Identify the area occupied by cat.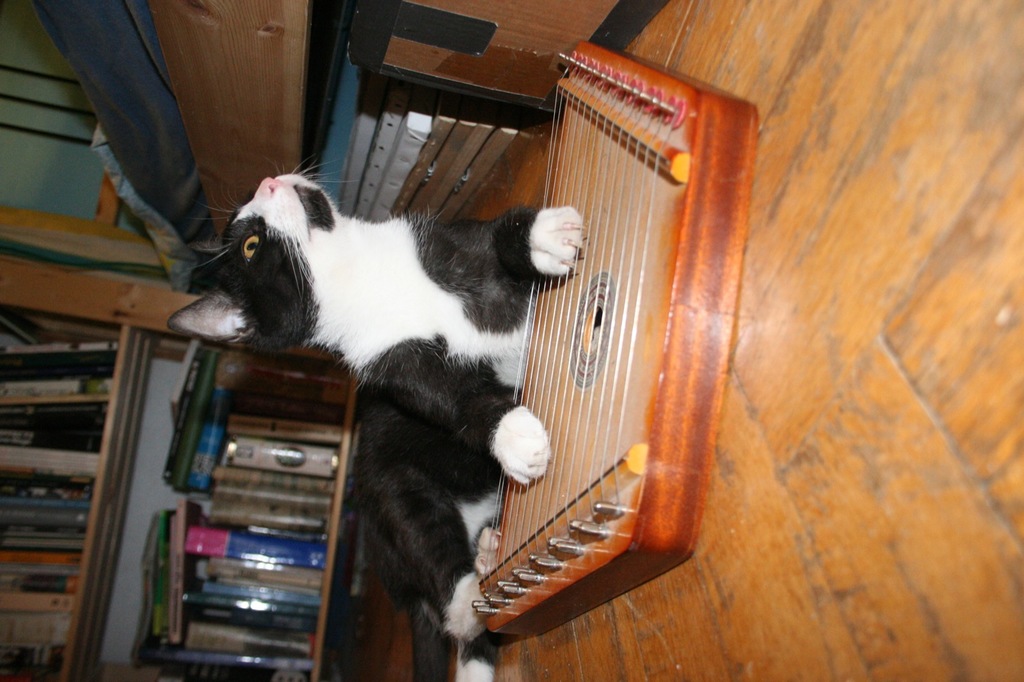
Area: bbox=(161, 156, 589, 681).
